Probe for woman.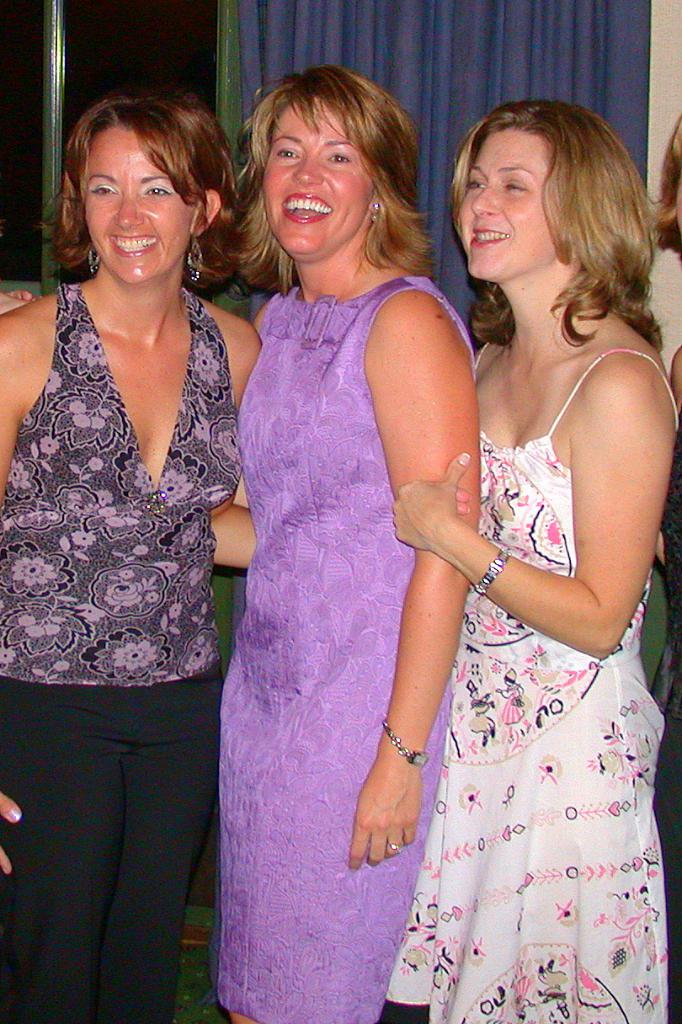
Probe result: pyautogui.locateOnScreen(0, 67, 469, 1023).
